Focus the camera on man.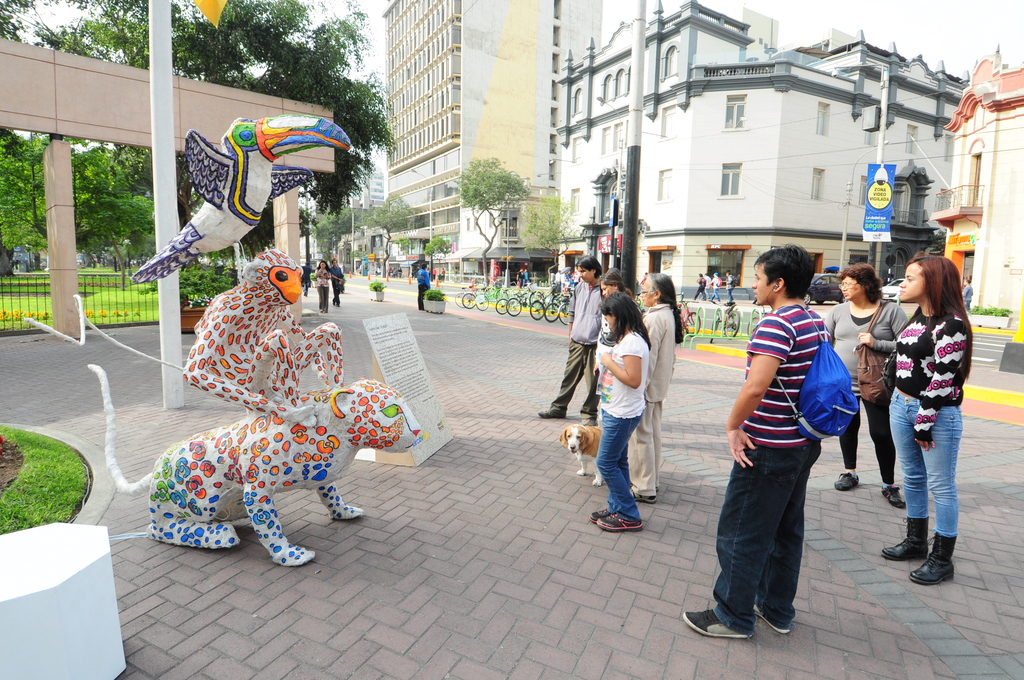
Focus region: bbox=[724, 273, 735, 302].
